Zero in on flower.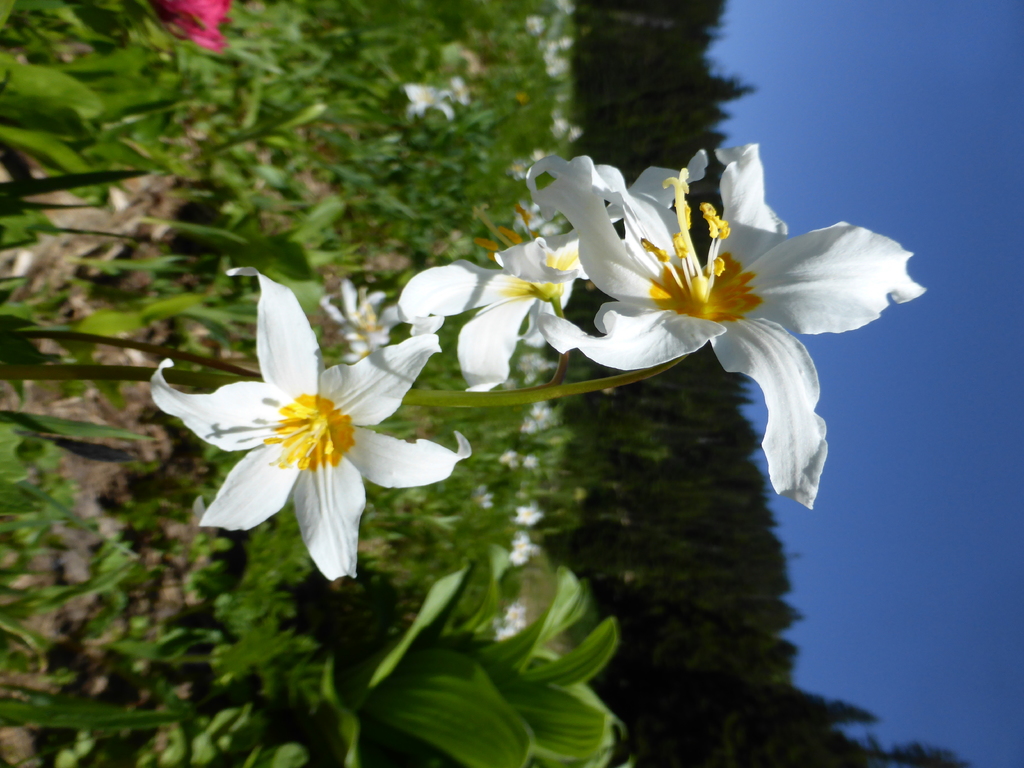
Zeroed in: rect(522, 396, 548, 435).
